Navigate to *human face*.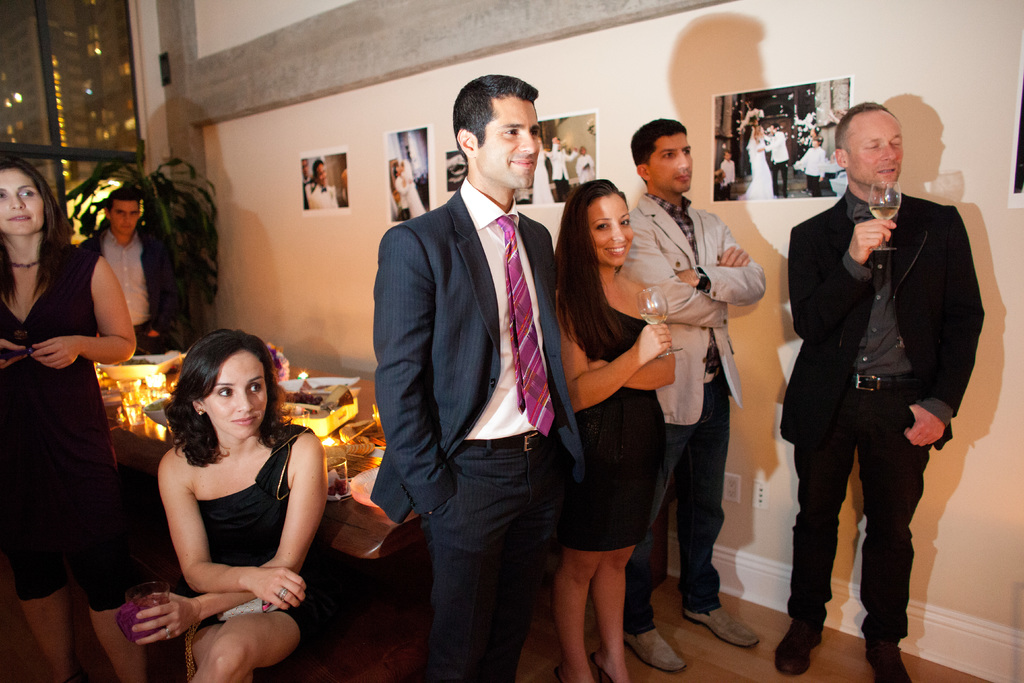
Navigation target: (586,185,635,263).
